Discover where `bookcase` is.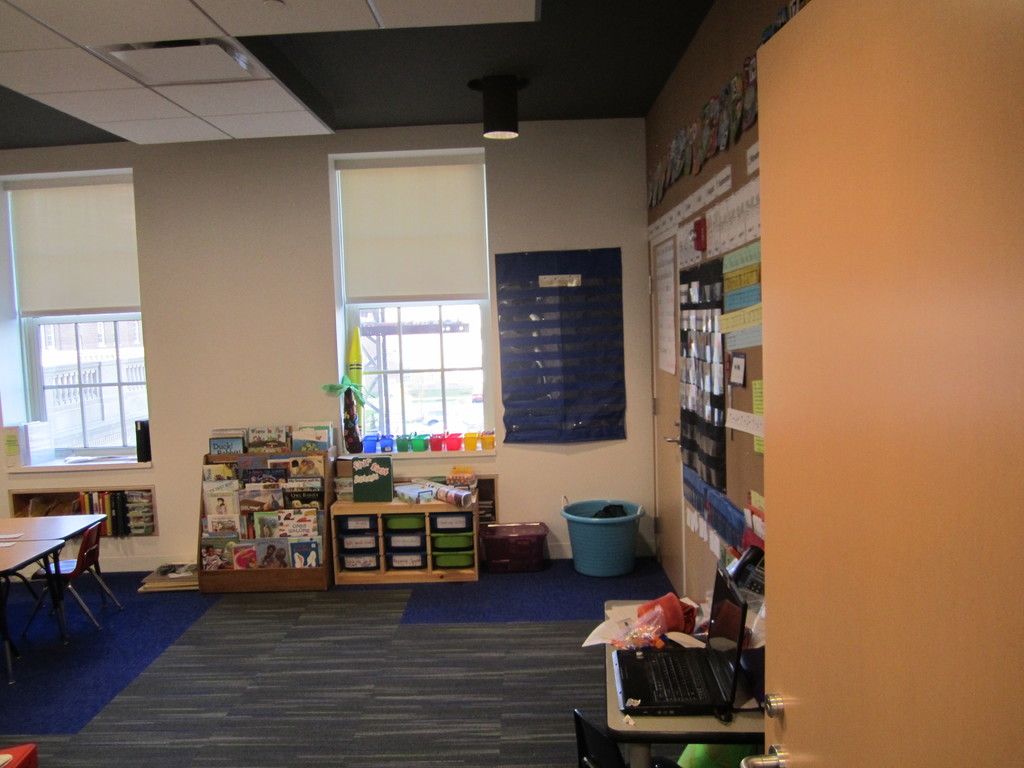
Discovered at 198 422 338 593.
